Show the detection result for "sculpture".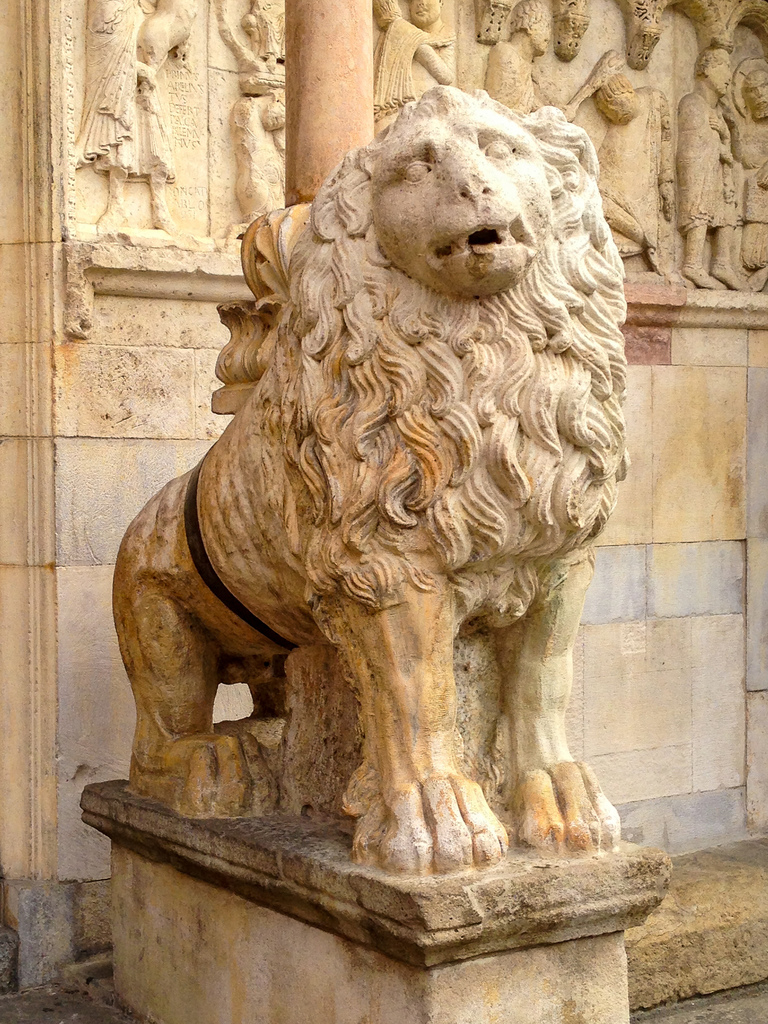
bbox=(535, 0, 591, 147).
